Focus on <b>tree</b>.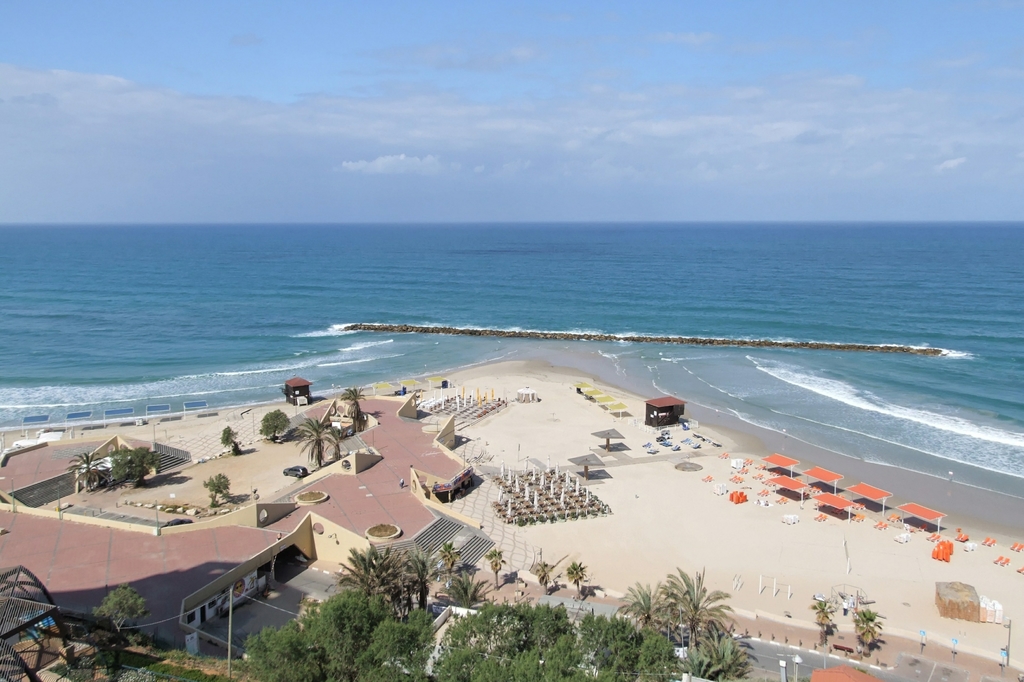
Focused at box(817, 594, 844, 653).
